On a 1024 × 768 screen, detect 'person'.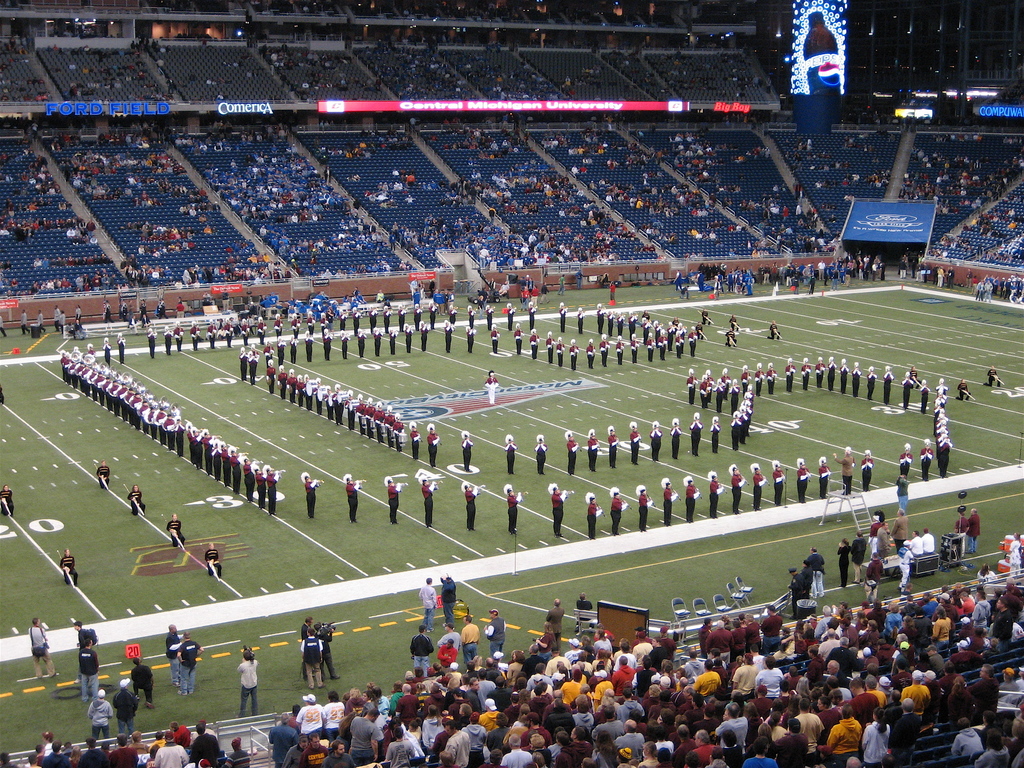
585:339:594:371.
